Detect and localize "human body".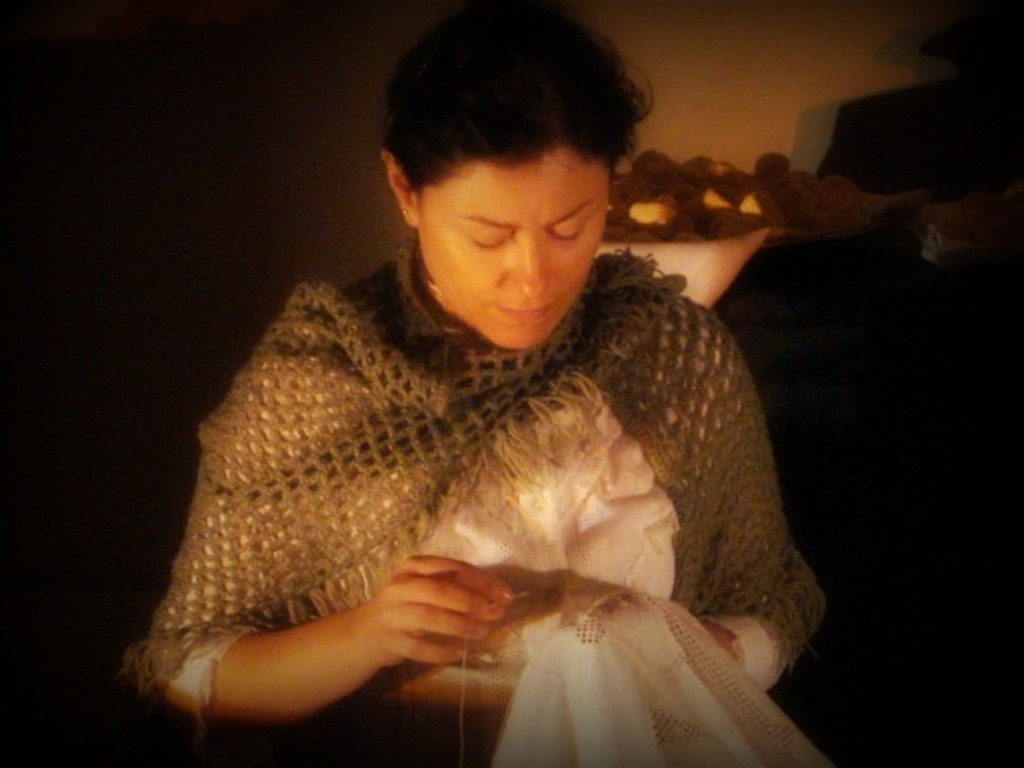
Localized at (left=155, top=76, right=814, bottom=748).
